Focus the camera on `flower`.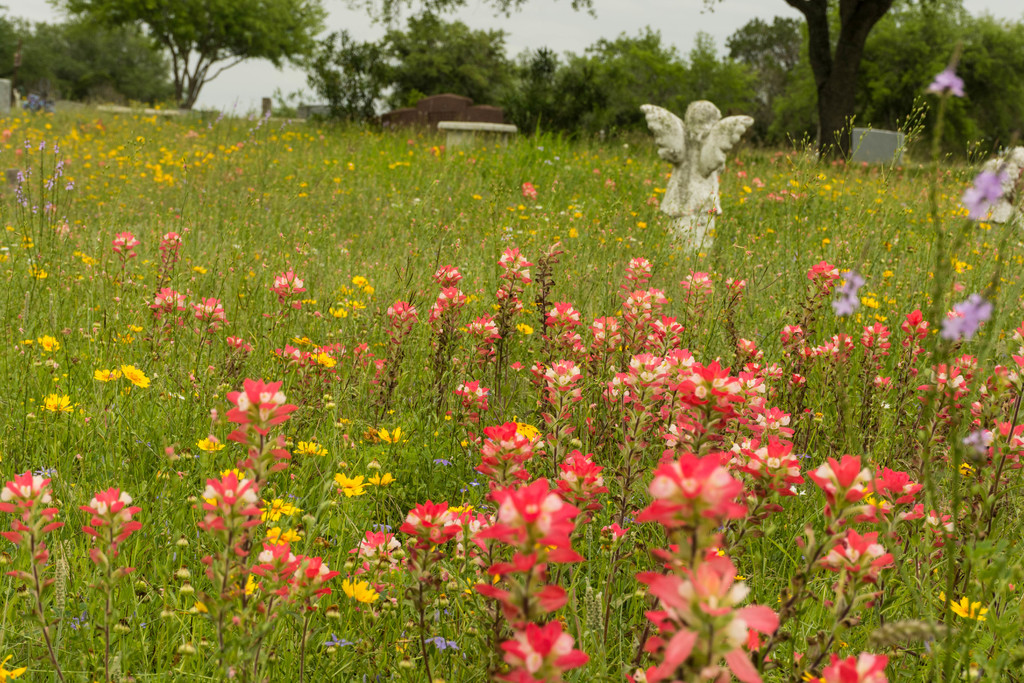
Focus region: select_region(940, 593, 987, 618).
